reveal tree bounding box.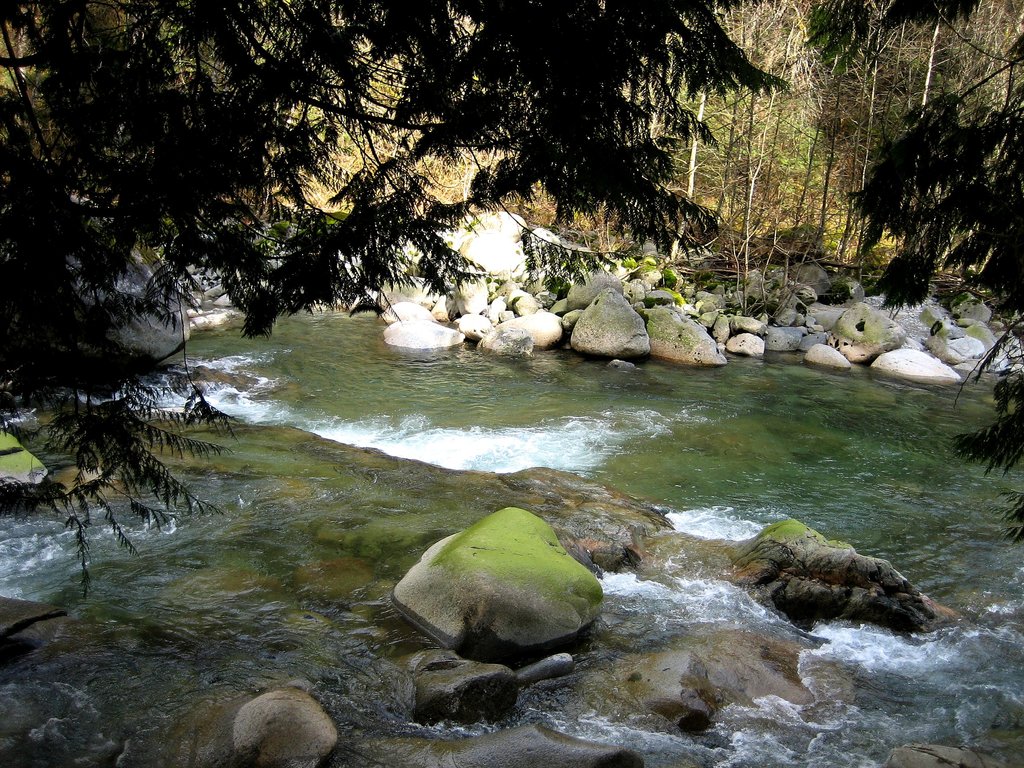
Revealed: left=0, top=0, right=792, bottom=604.
